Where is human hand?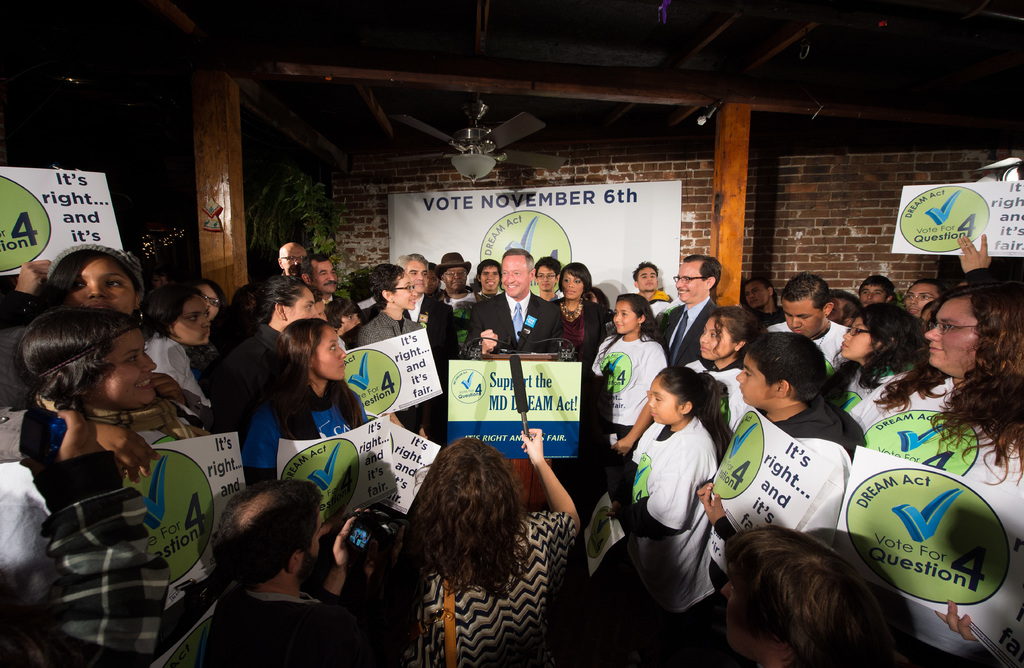
x1=936 y1=600 x2=980 y2=642.
